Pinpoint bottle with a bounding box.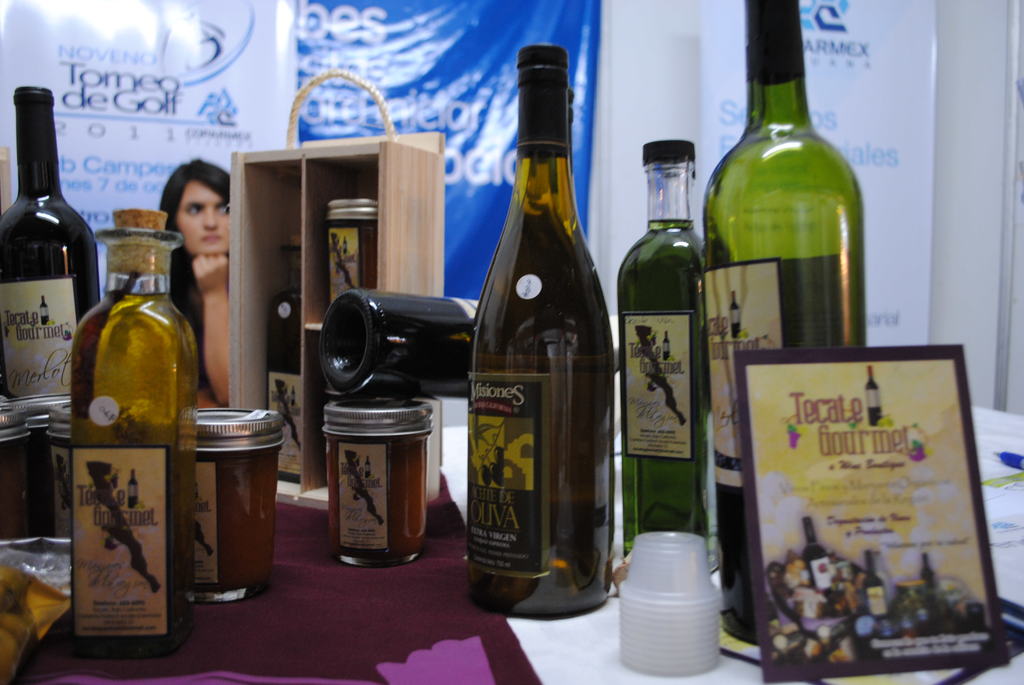
[0,85,99,398].
